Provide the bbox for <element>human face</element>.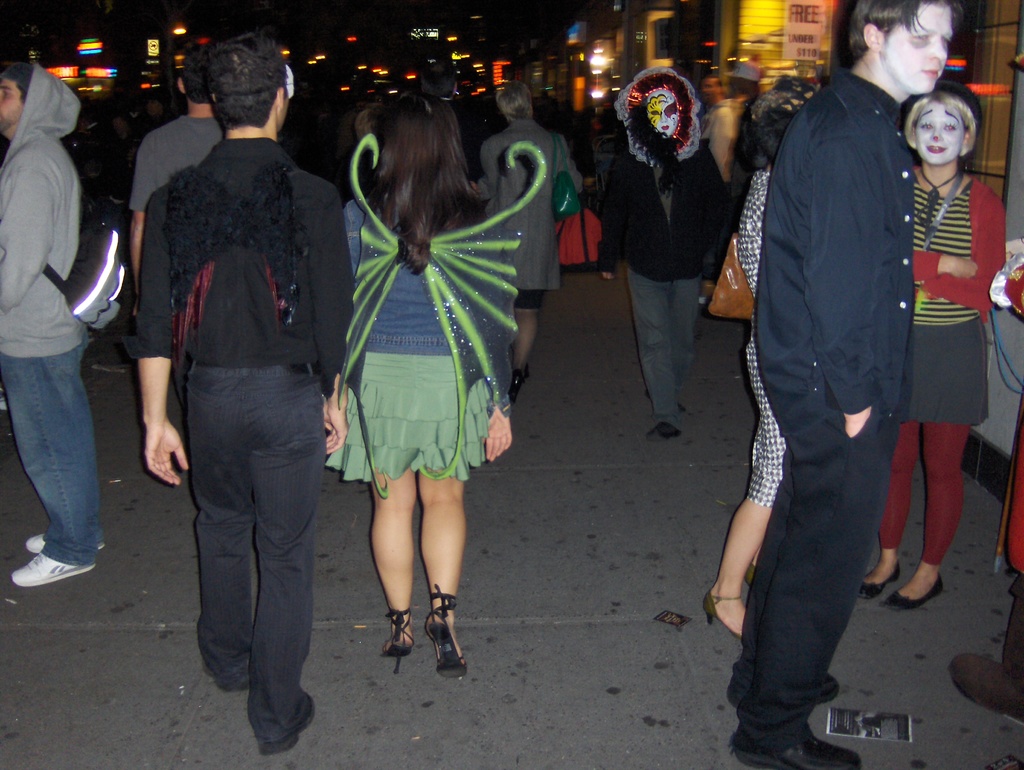
x1=887 y1=3 x2=954 y2=84.
